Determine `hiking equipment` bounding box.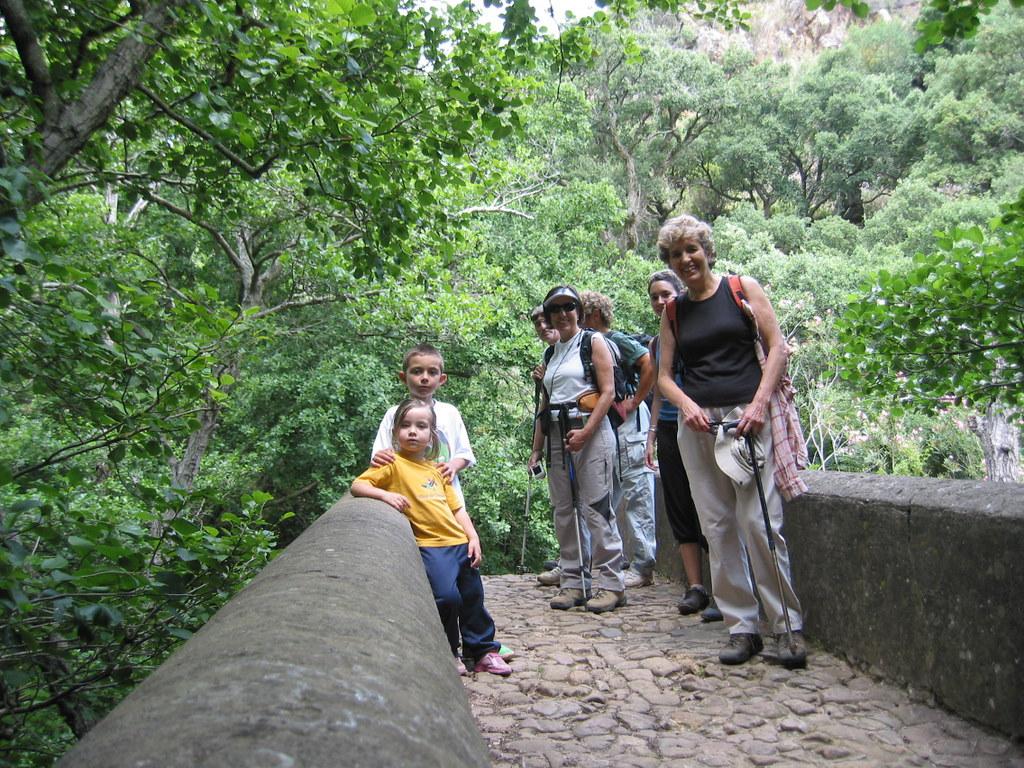
Determined: <region>708, 606, 730, 617</region>.
